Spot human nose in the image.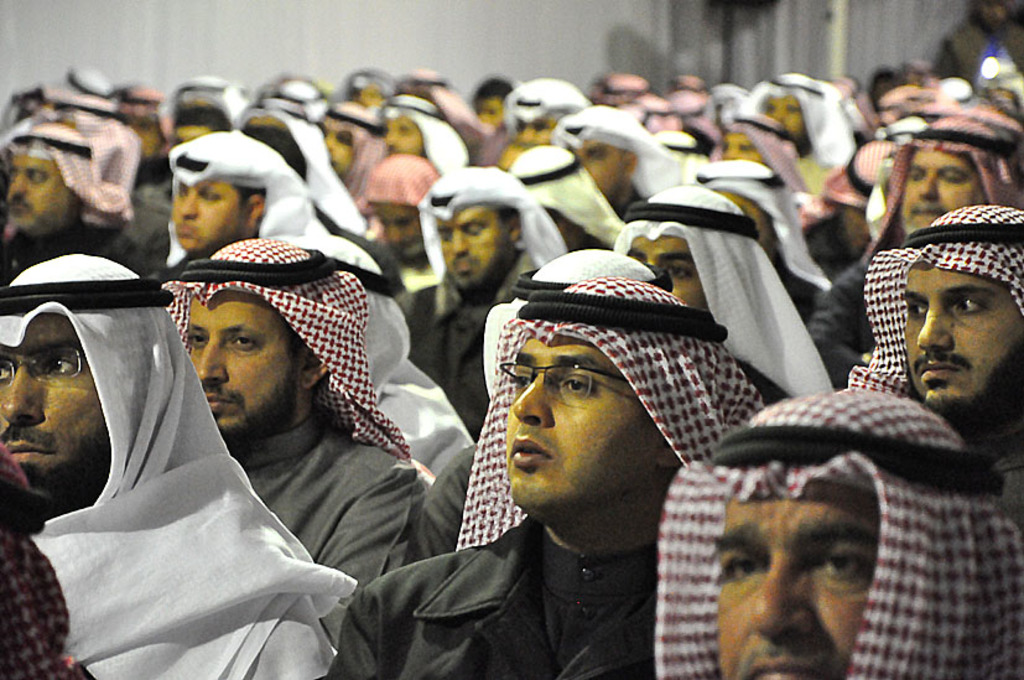
human nose found at rect(180, 190, 202, 219).
